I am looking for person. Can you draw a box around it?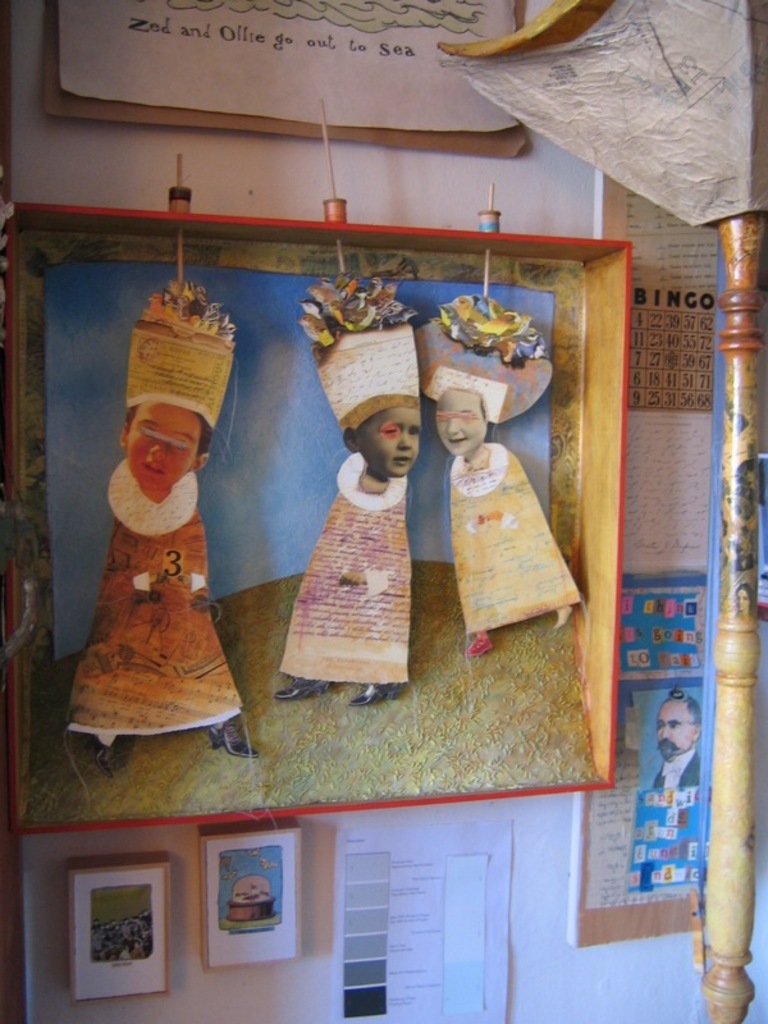
Sure, the bounding box is select_region(649, 690, 709, 815).
